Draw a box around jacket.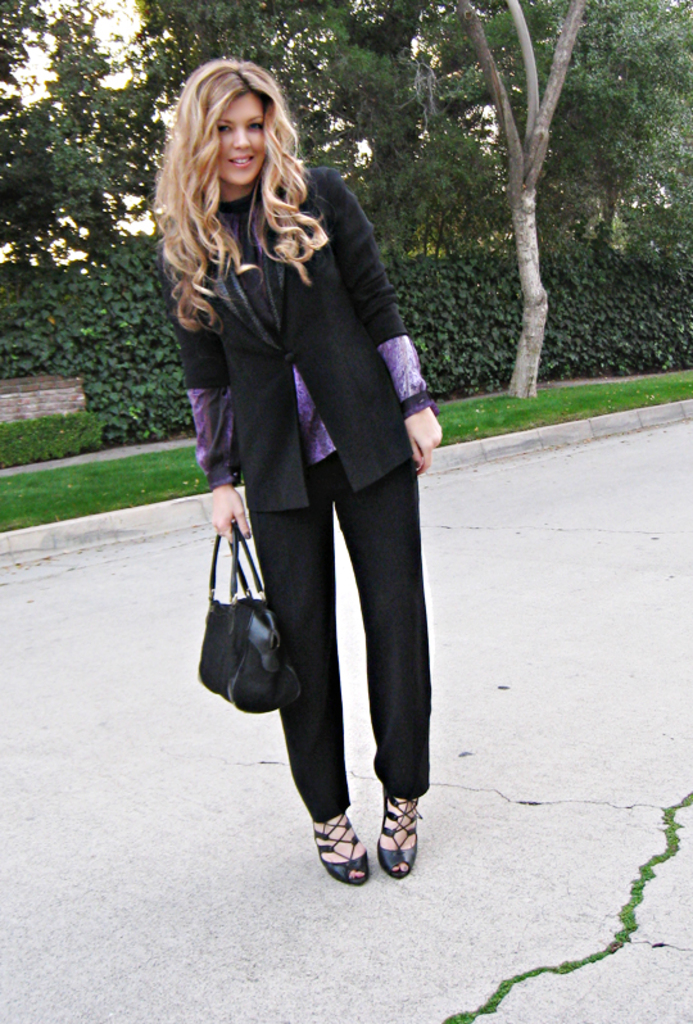
[176, 151, 408, 518].
